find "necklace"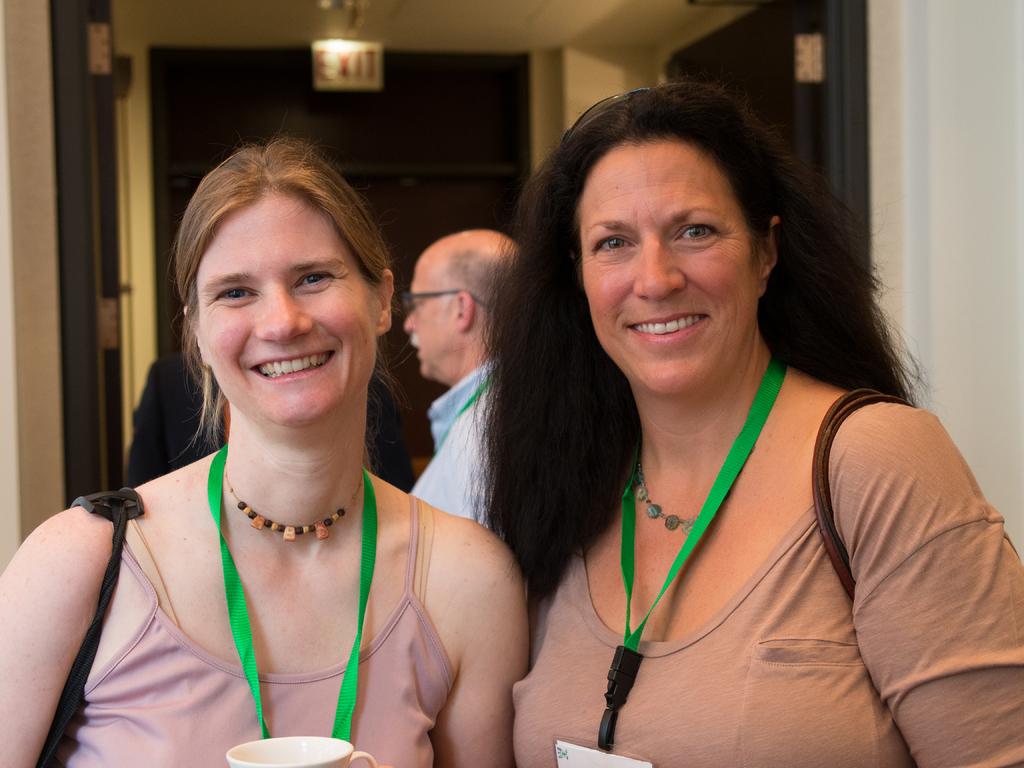
[left=222, top=456, right=362, bottom=539]
